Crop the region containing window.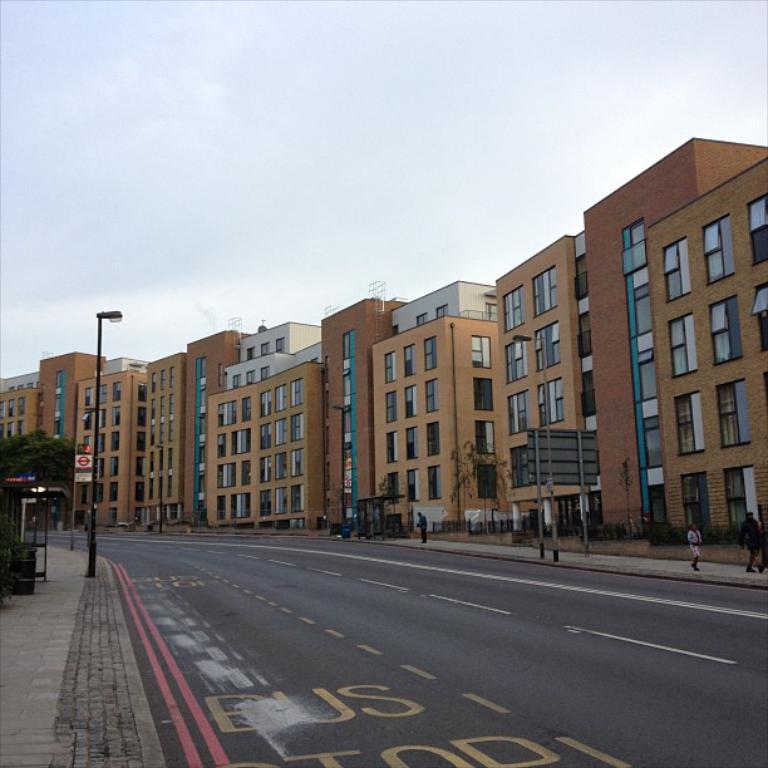
Crop region: (275, 385, 287, 409).
